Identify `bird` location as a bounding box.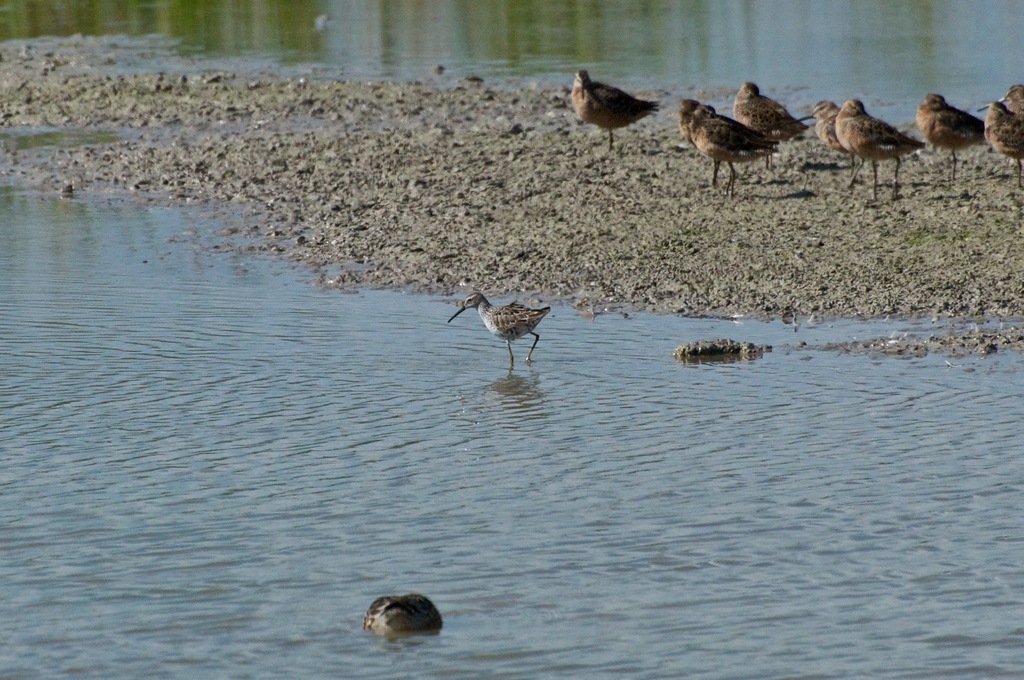
[732, 78, 809, 168].
